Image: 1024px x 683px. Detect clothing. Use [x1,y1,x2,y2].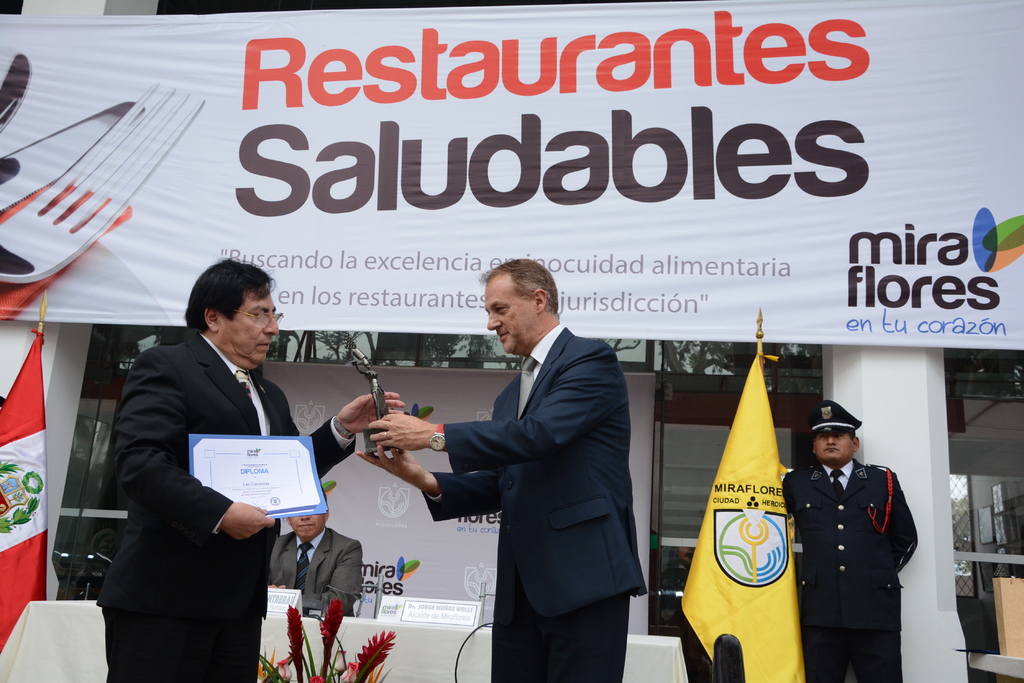
[426,323,650,682].
